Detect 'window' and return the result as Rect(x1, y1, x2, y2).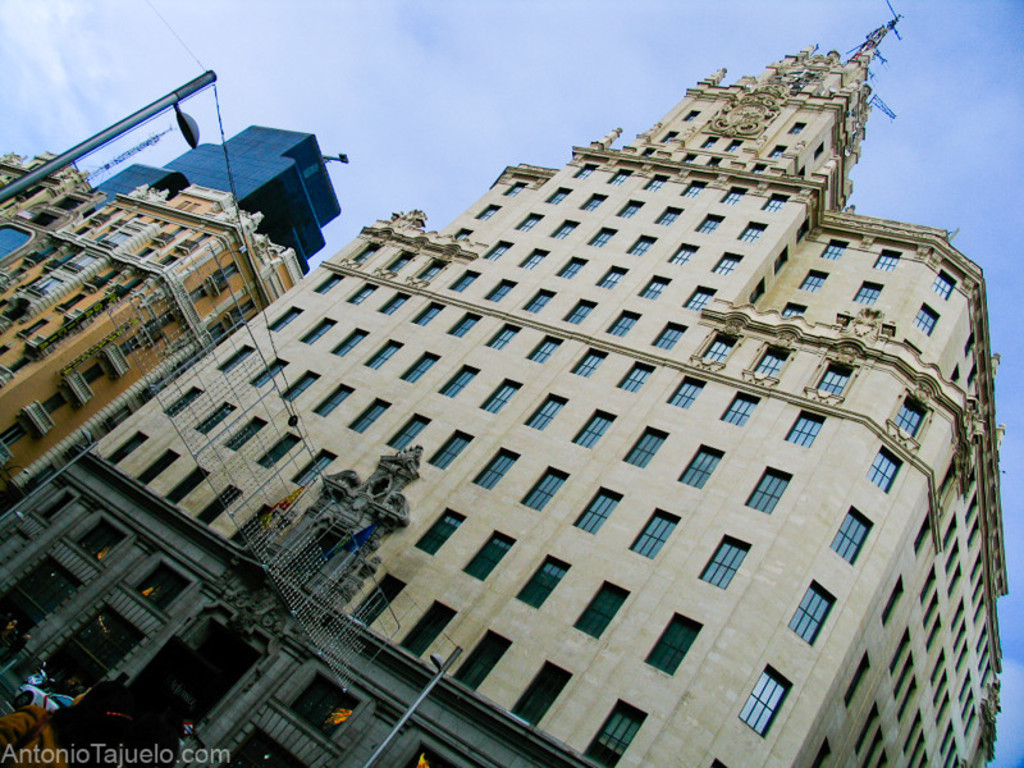
Rect(525, 334, 564, 366).
